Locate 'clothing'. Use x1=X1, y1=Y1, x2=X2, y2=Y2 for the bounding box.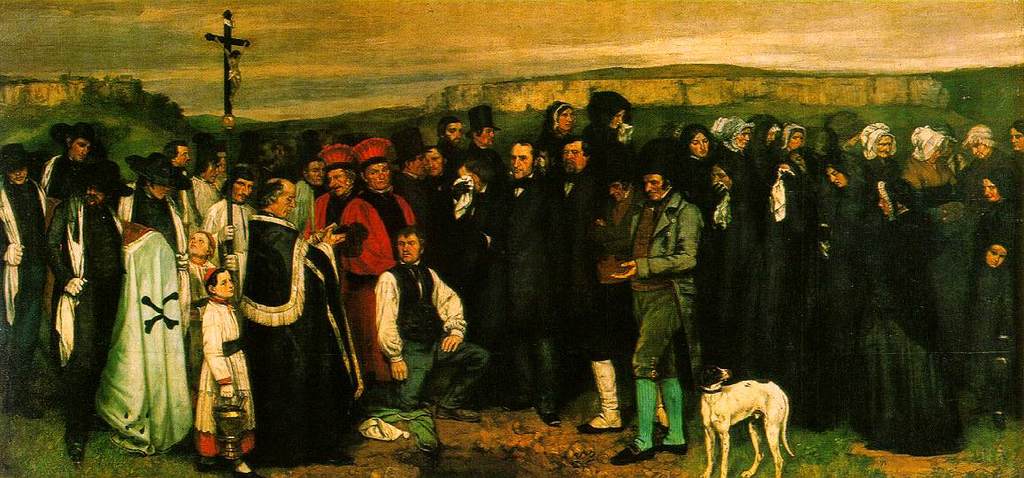
x1=0, y1=181, x2=60, y2=384.
